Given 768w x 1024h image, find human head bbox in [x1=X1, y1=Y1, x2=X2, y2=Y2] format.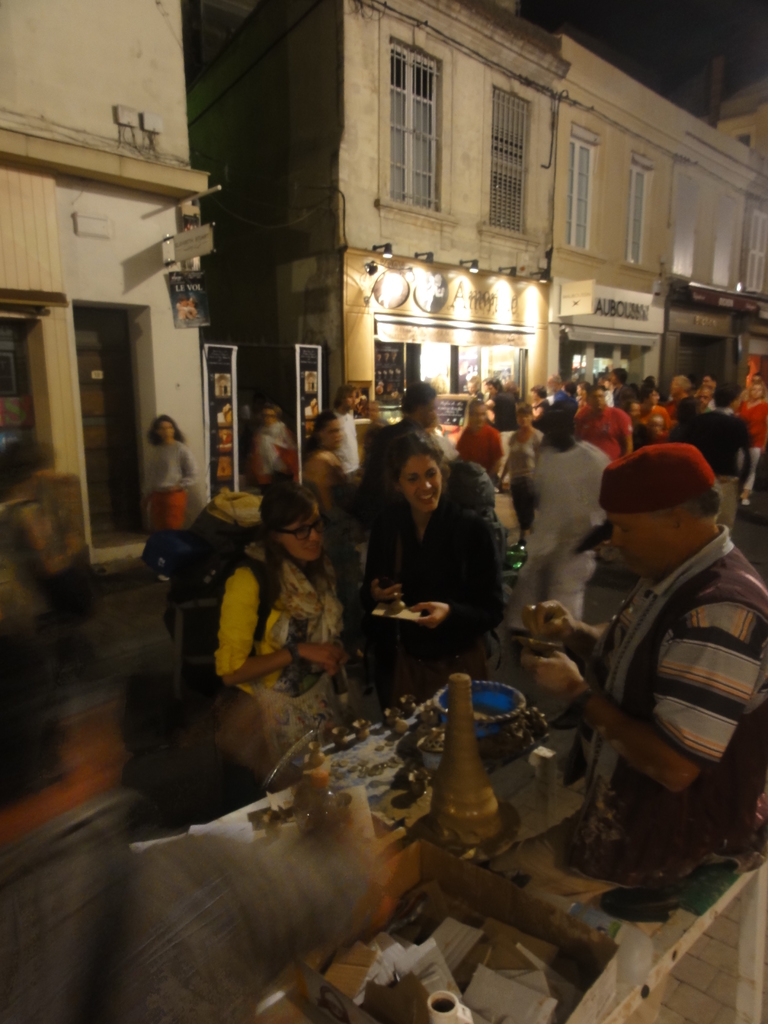
[x1=576, y1=382, x2=589, y2=397].
